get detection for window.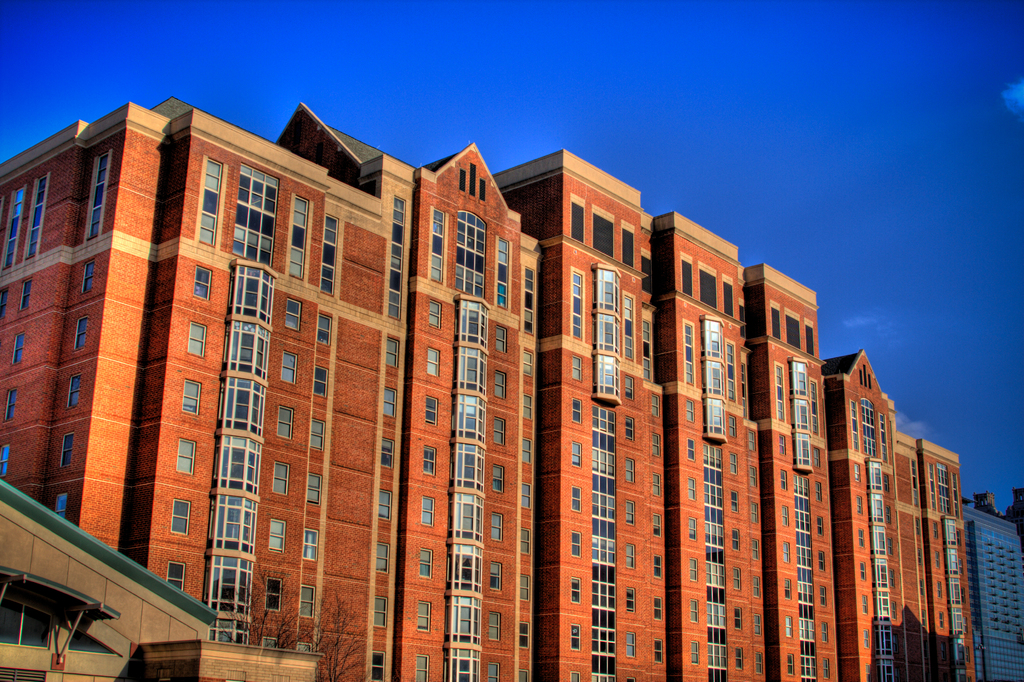
Detection: BBox(727, 415, 737, 437).
